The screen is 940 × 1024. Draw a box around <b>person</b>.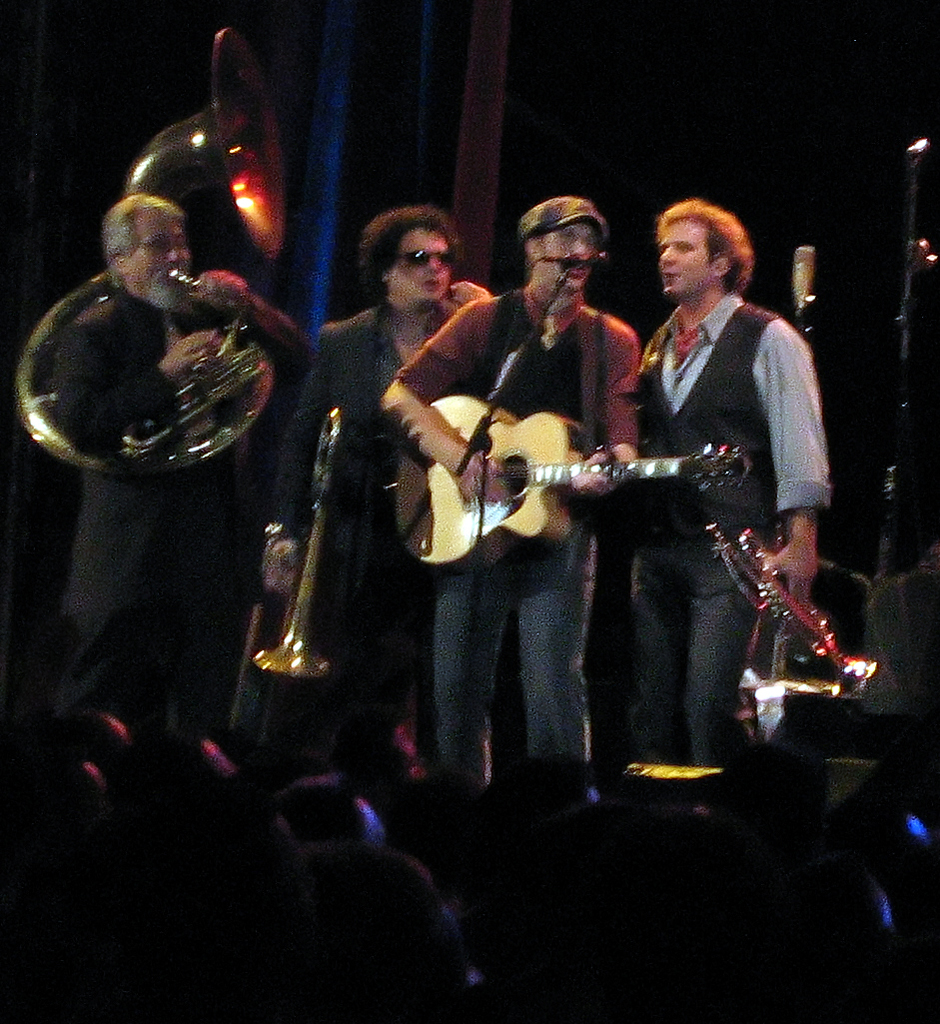
region(379, 193, 639, 800).
